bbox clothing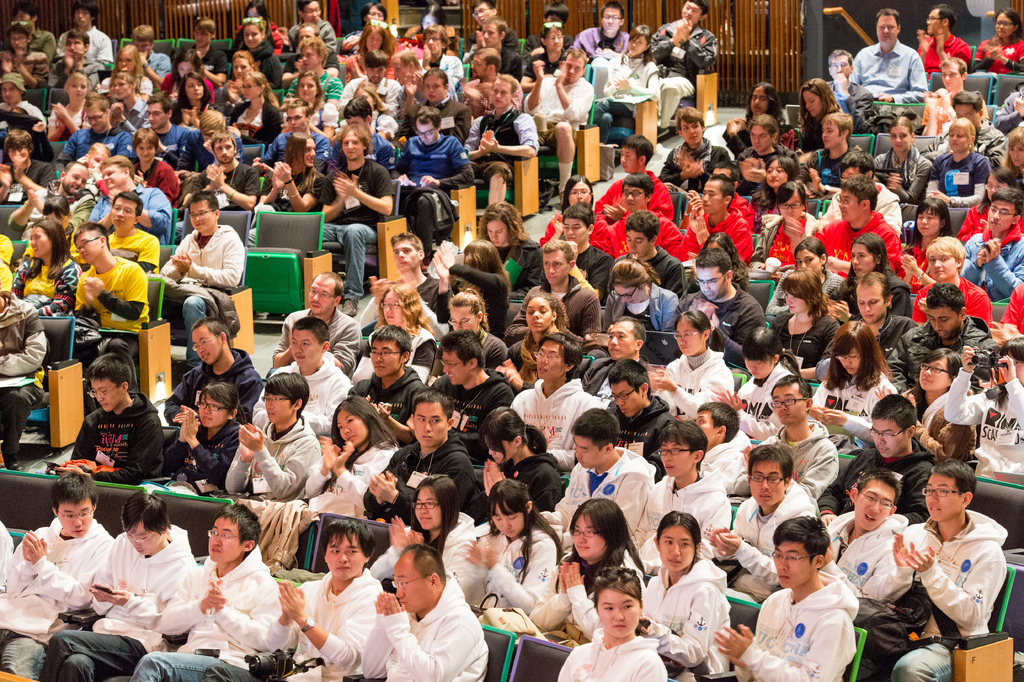
l=658, t=279, r=767, b=353
